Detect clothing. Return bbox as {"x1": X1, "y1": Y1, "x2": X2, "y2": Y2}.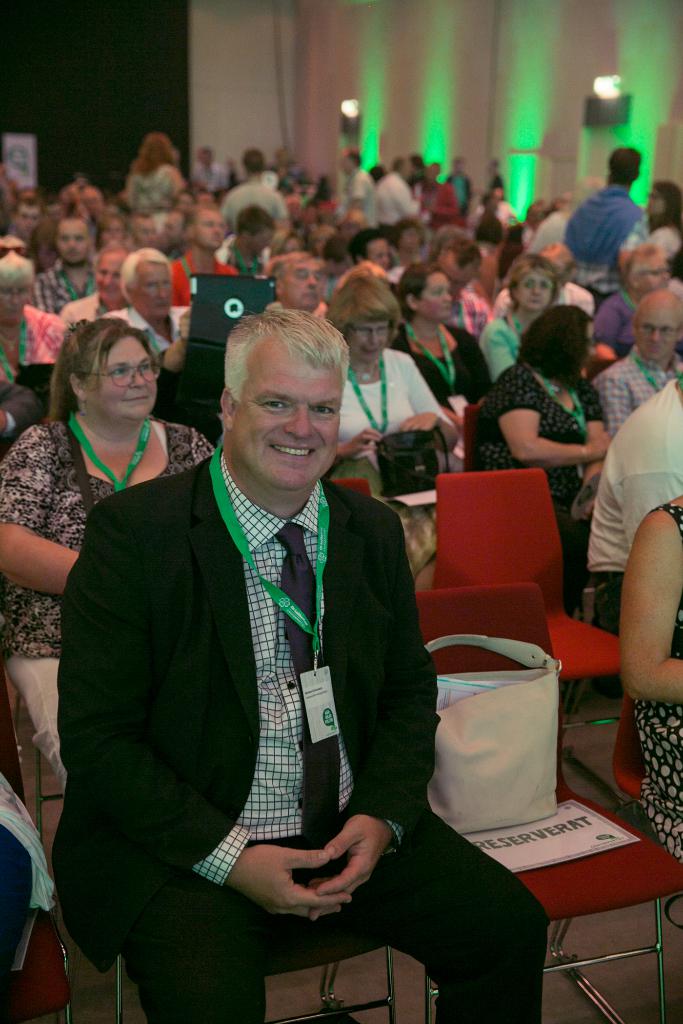
{"x1": 263, "y1": 302, "x2": 331, "y2": 323}.
